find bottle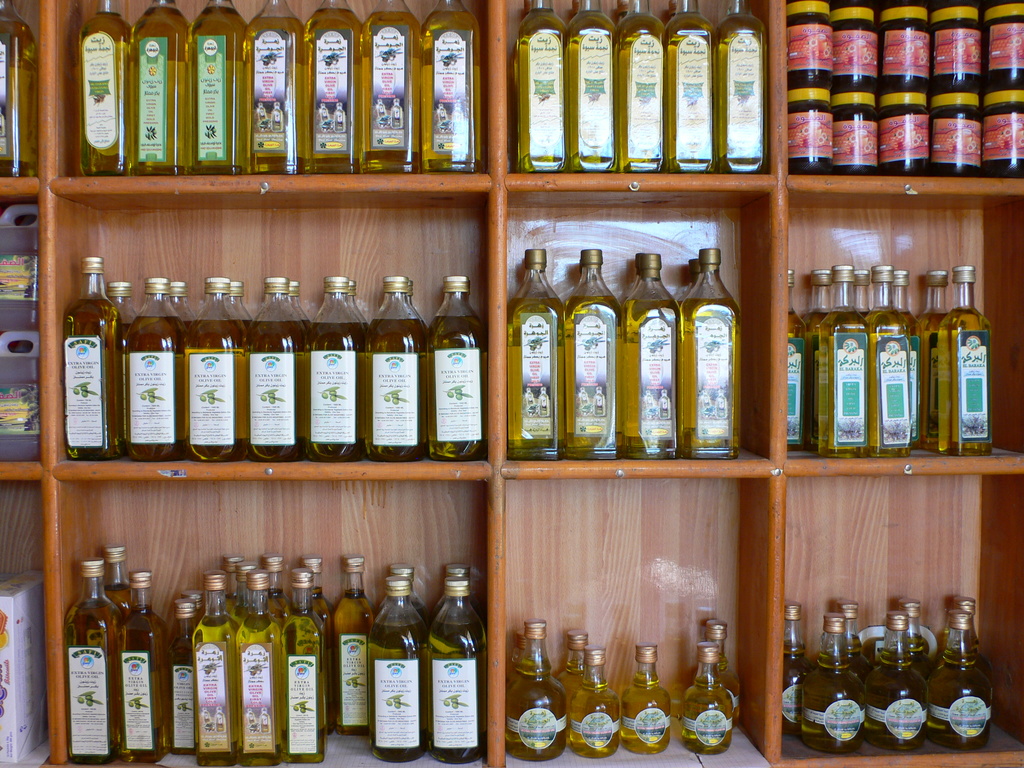
563/250/618/460
